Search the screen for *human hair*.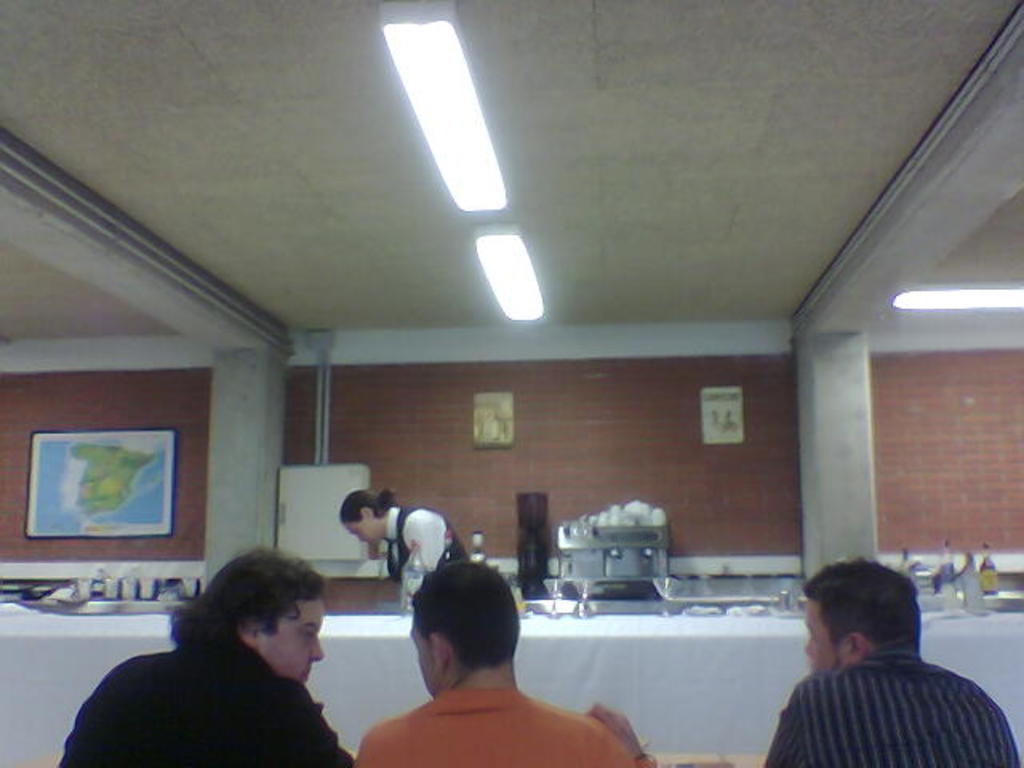
Found at x1=403, y1=584, x2=517, y2=690.
